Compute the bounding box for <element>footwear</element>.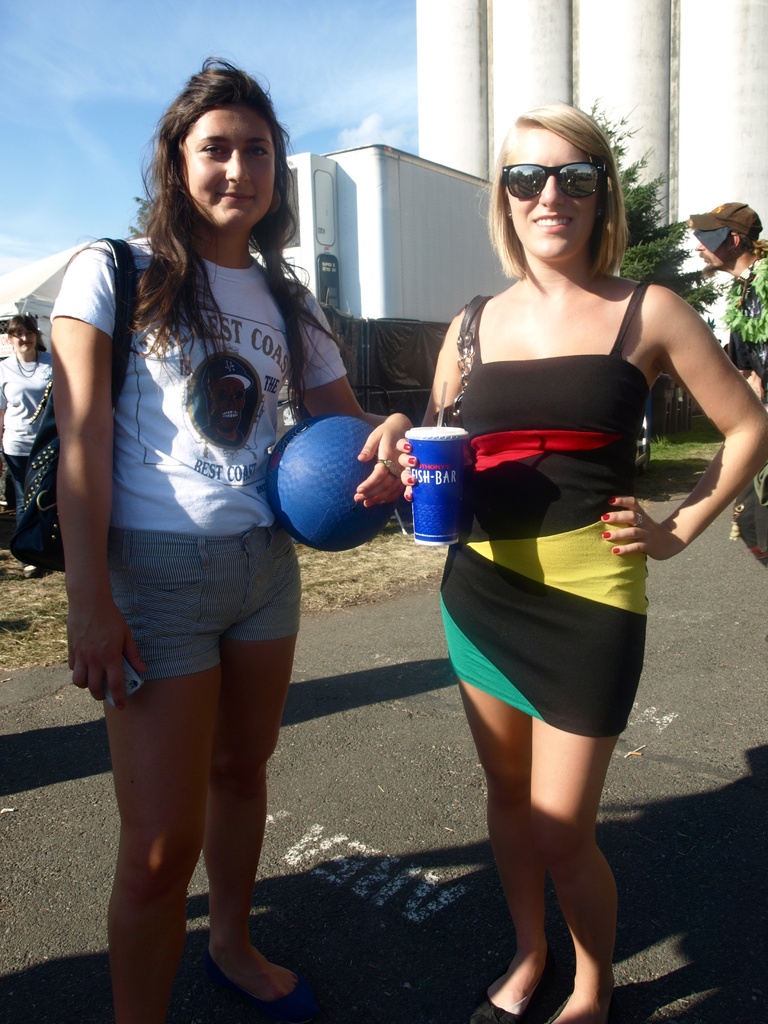
select_region(543, 994, 573, 1023).
